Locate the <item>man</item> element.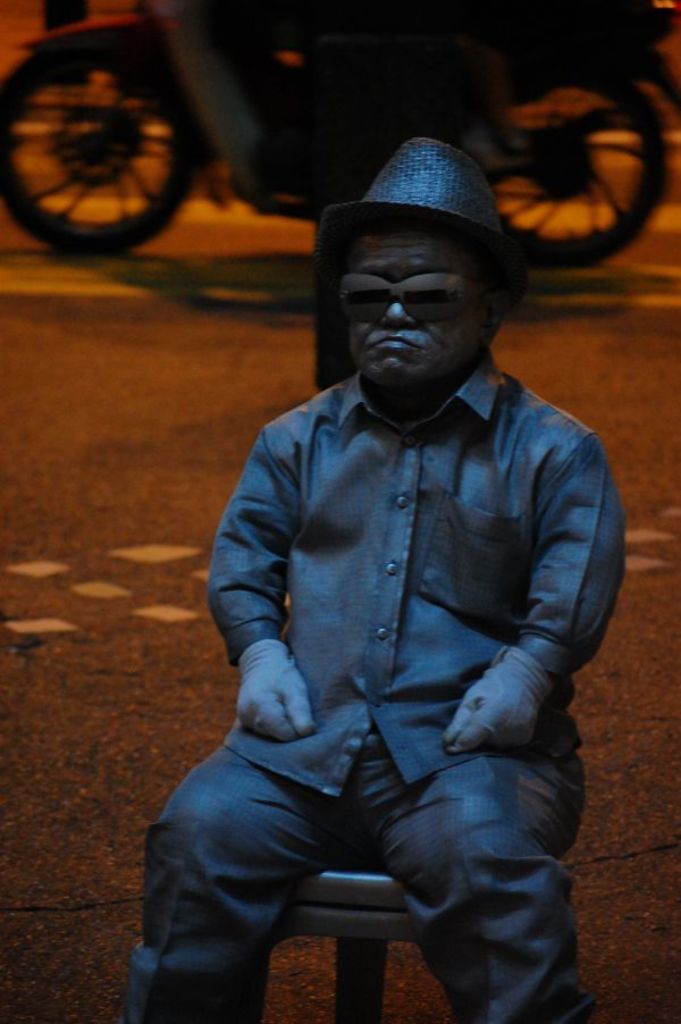
Element bbox: detection(115, 131, 630, 1022).
